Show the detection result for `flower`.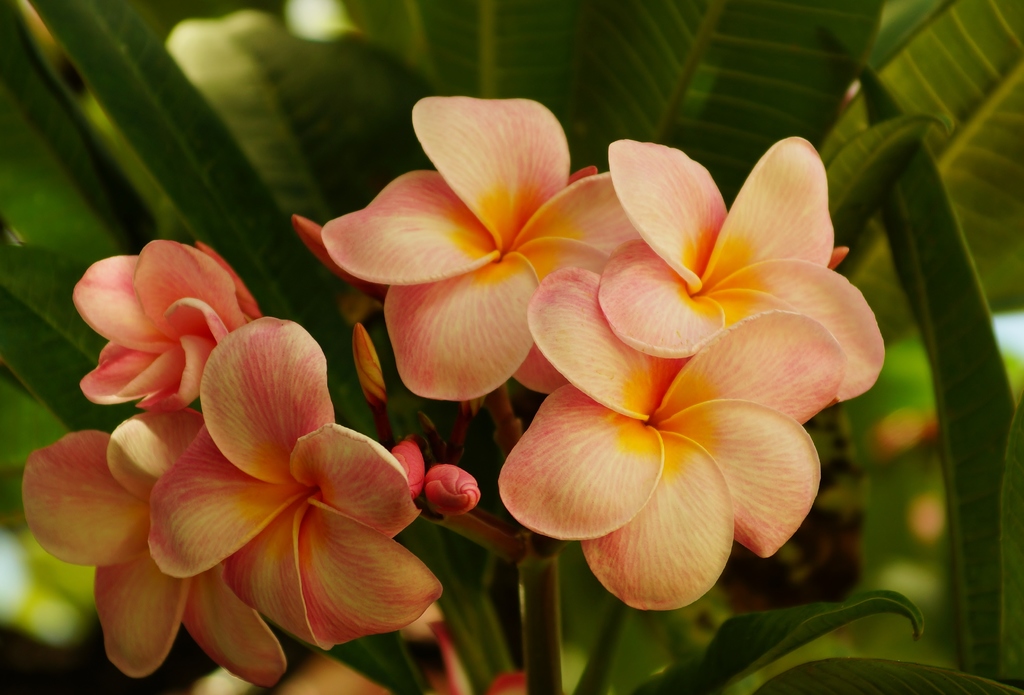
BBox(269, 603, 543, 694).
